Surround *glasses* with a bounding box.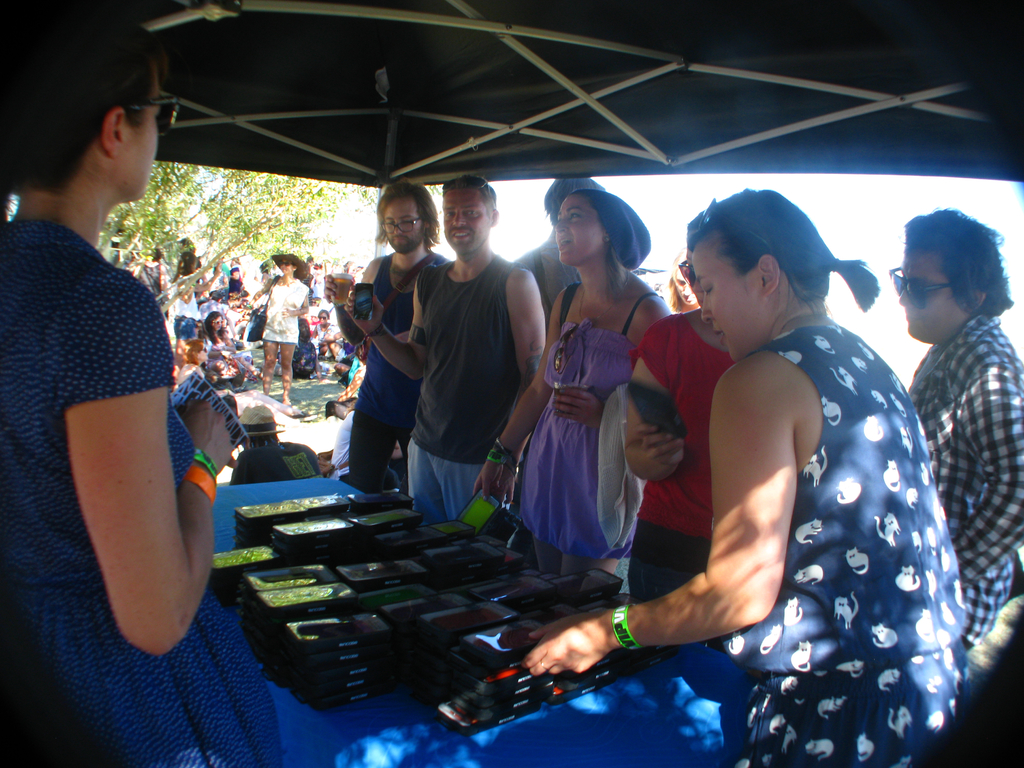
{"left": 886, "top": 264, "right": 950, "bottom": 312}.
